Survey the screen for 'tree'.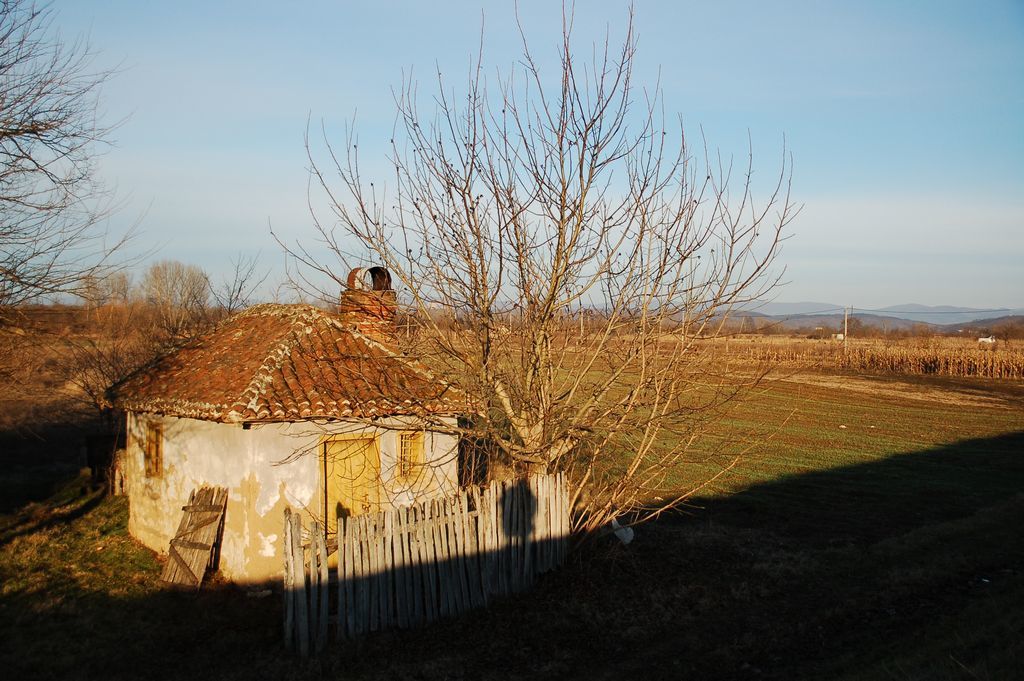
Survey found: x1=98, y1=257, x2=241, y2=342.
